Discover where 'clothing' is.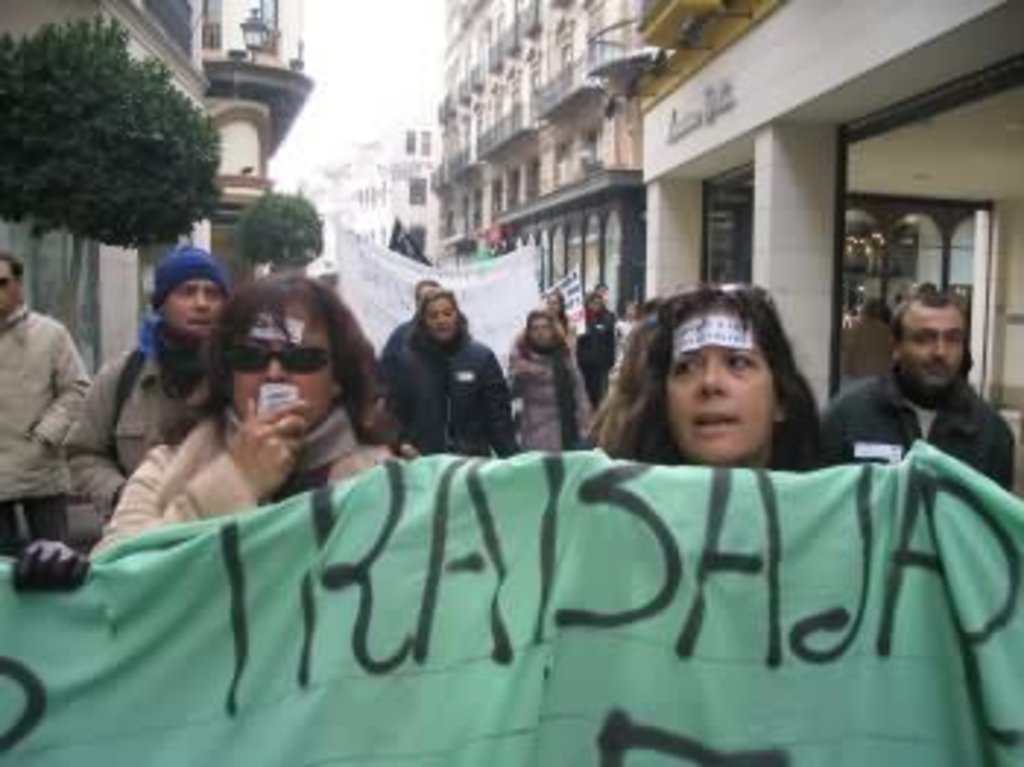
Discovered at [67,334,225,533].
